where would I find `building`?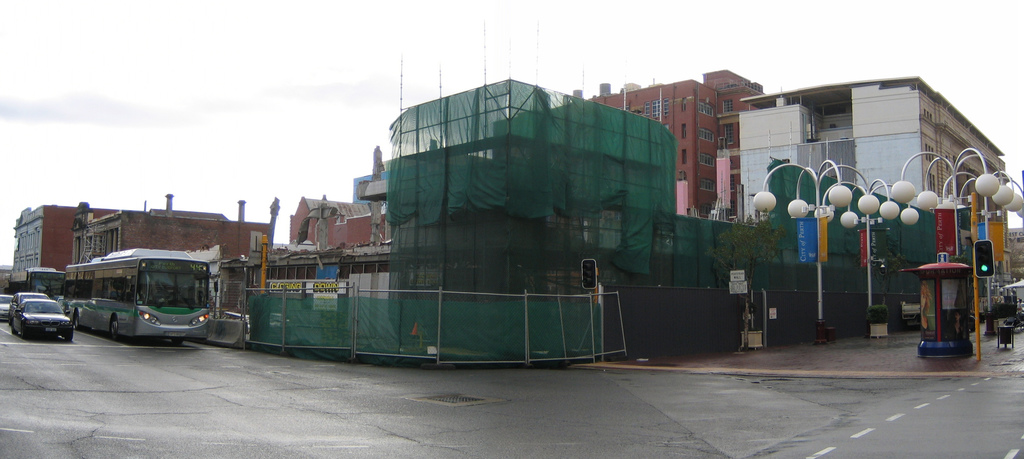
At 492 67 761 214.
